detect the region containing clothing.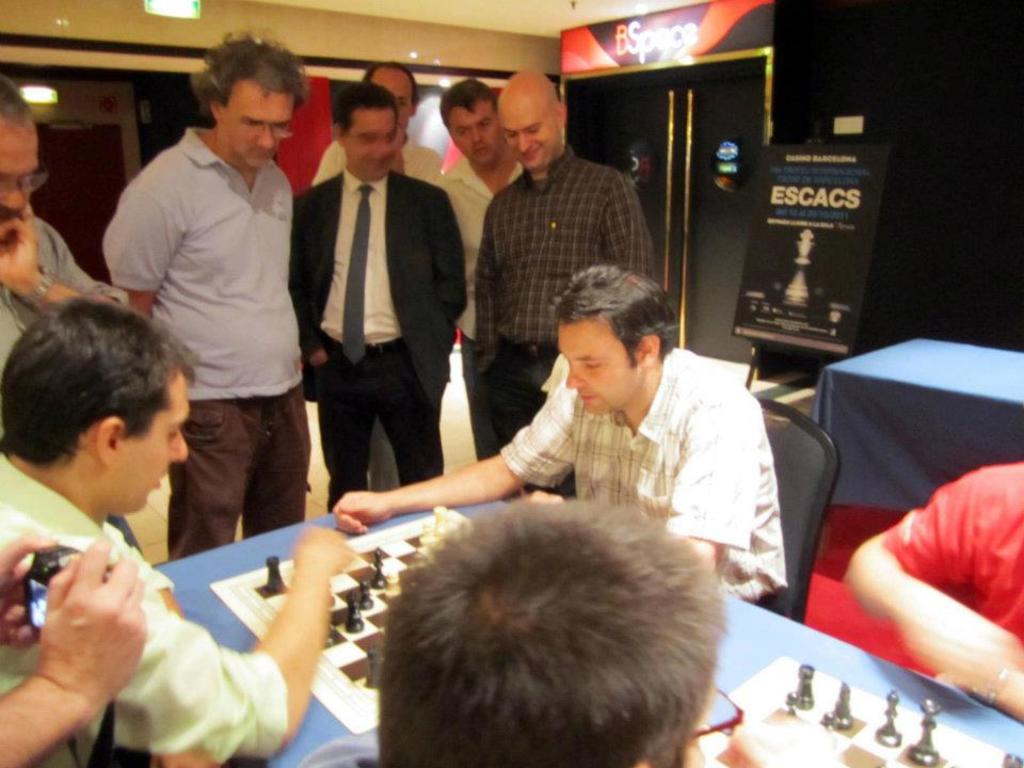
locate(287, 173, 465, 513).
